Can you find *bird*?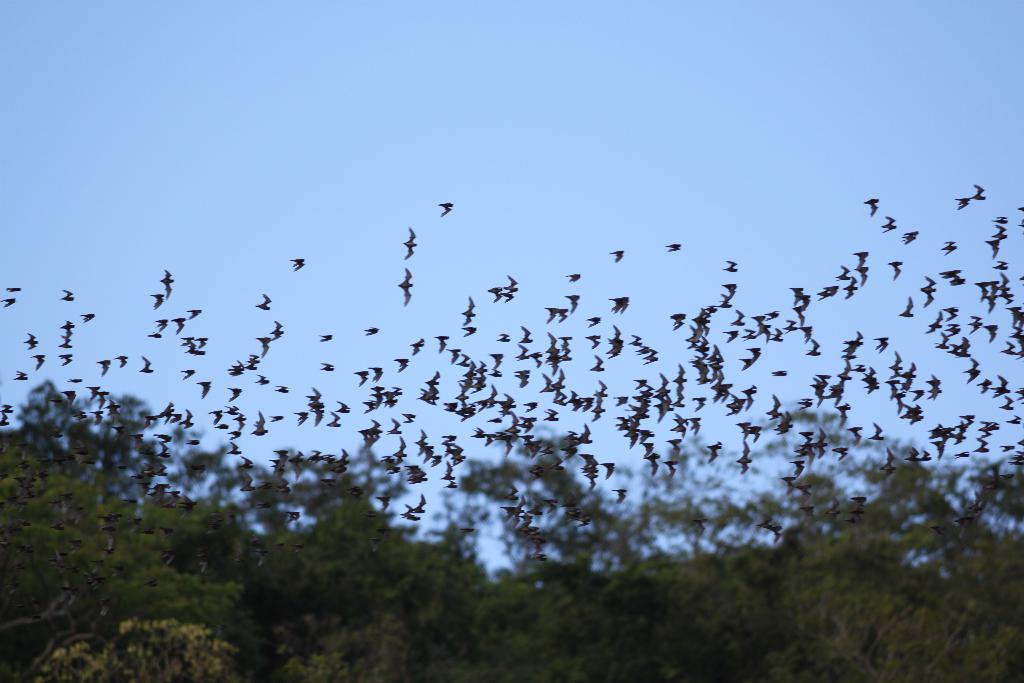
Yes, bounding box: bbox(93, 358, 112, 377).
